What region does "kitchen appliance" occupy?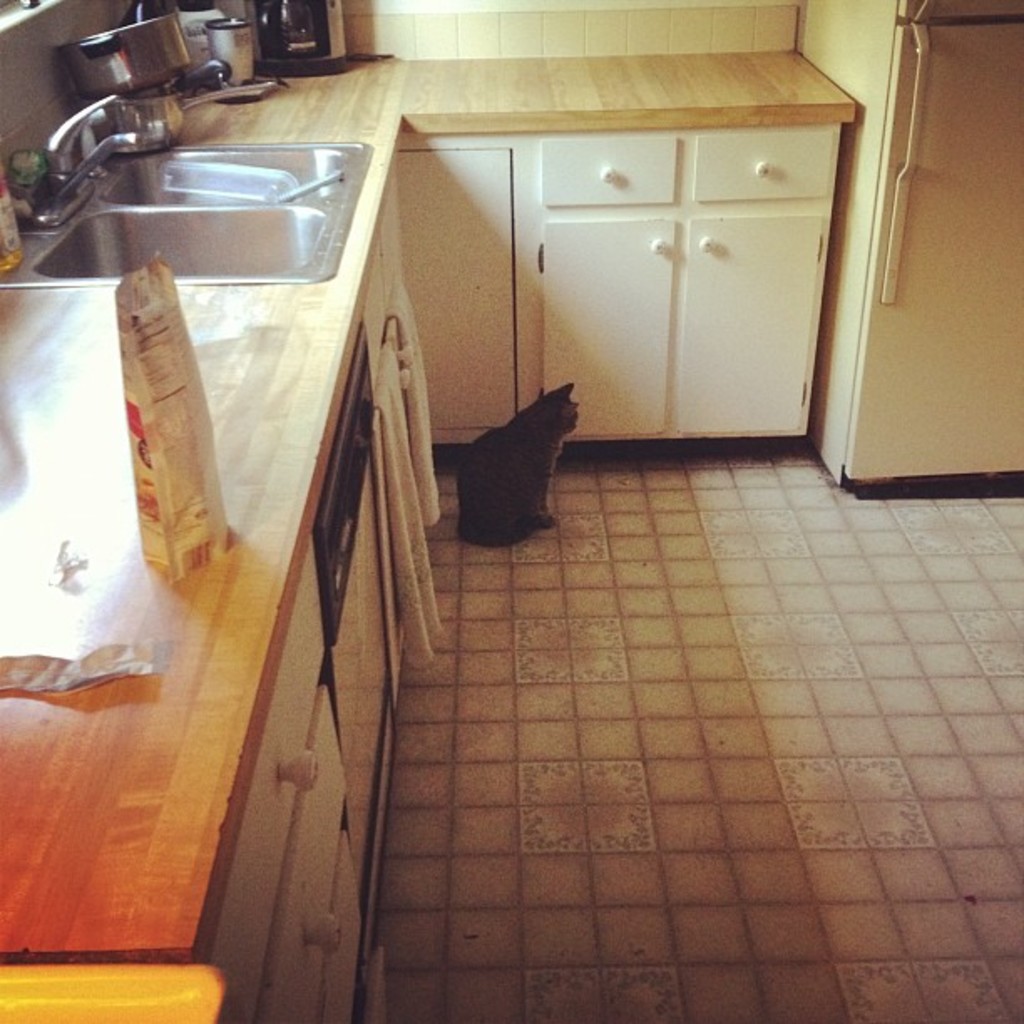
rect(177, 42, 234, 89).
